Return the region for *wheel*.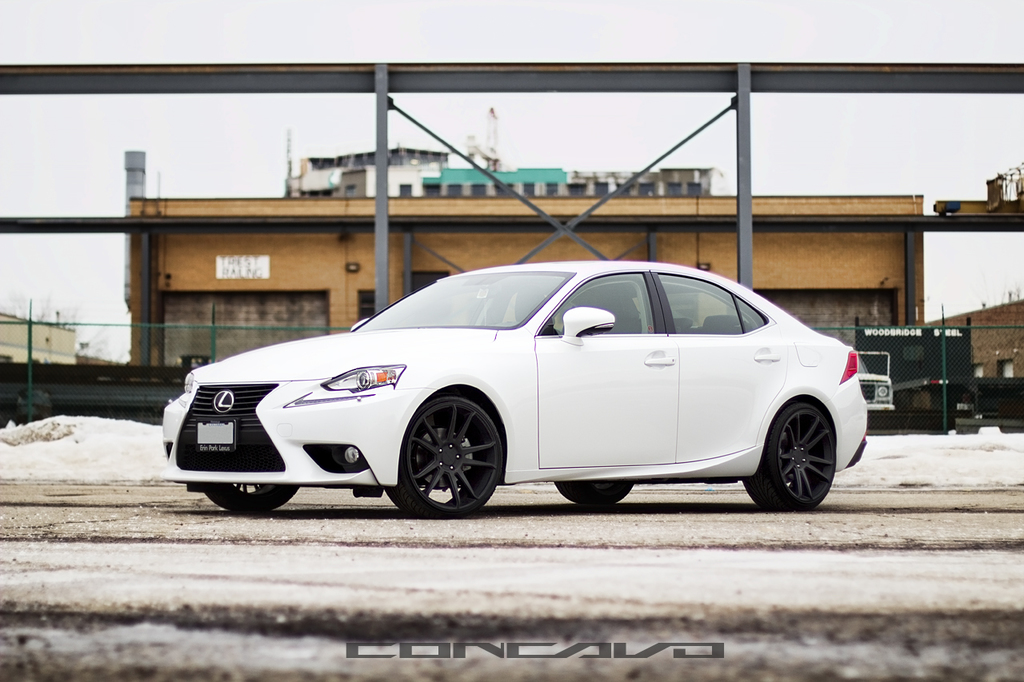
bbox=[389, 389, 506, 520].
